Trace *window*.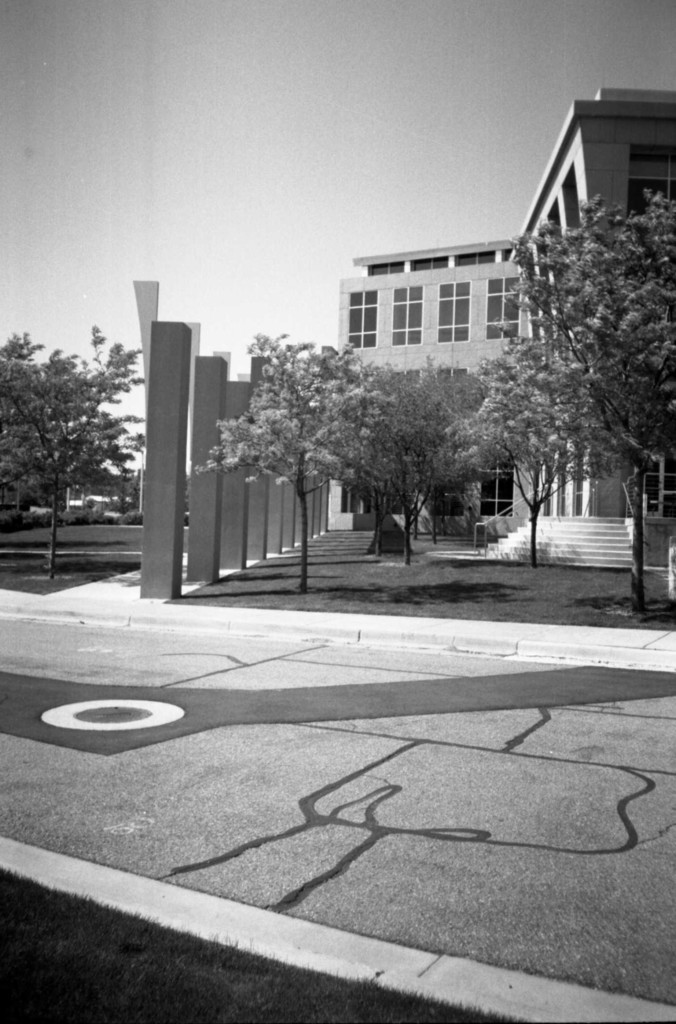
Traced to <region>346, 288, 377, 349</region>.
